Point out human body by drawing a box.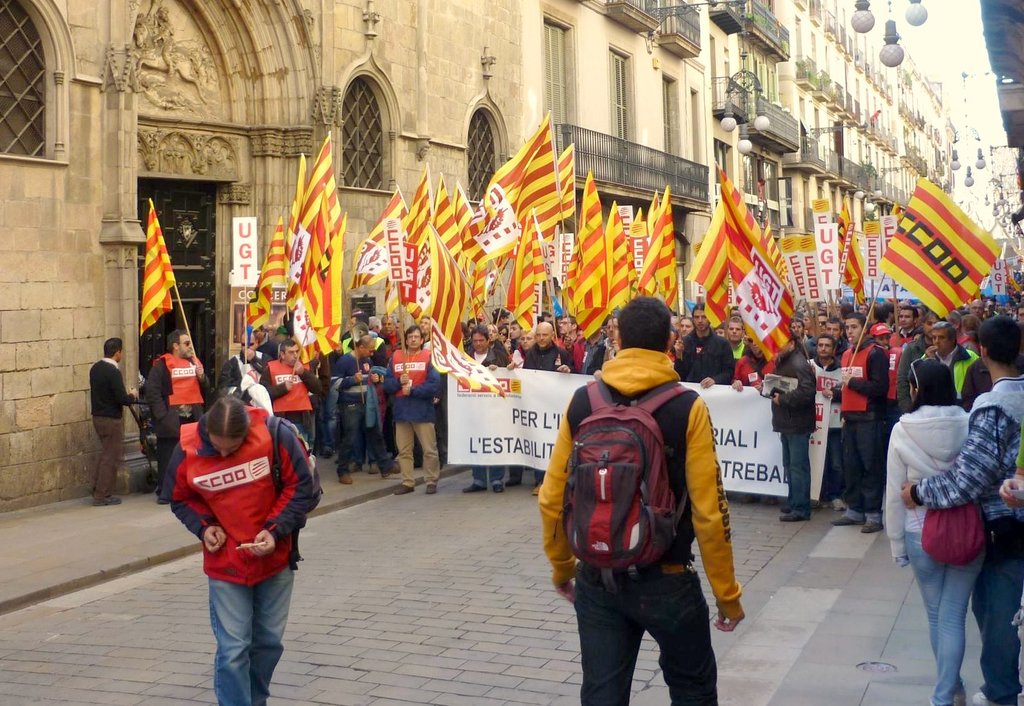
{"x1": 170, "y1": 408, "x2": 321, "y2": 705}.
